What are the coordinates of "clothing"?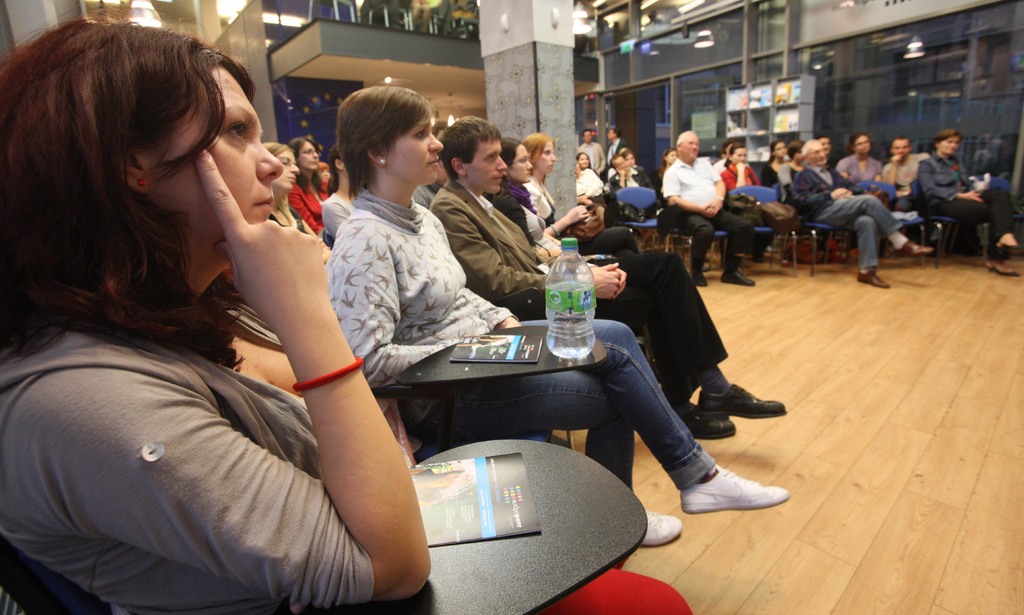
l=834, t=153, r=881, b=193.
